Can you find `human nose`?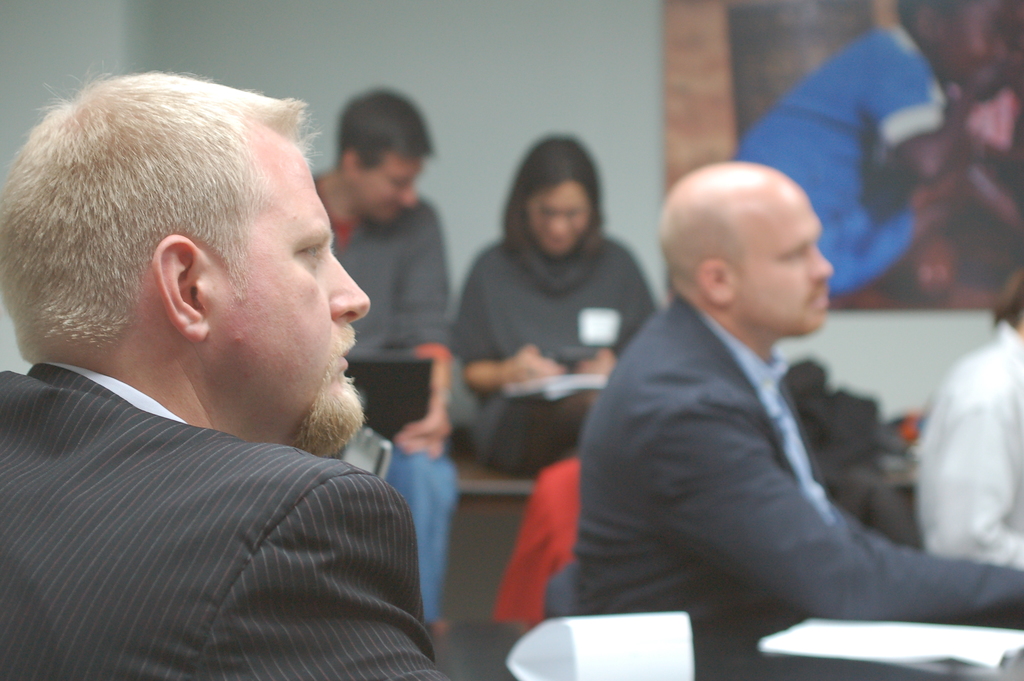
Yes, bounding box: detection(548, 210, 564, 240).
